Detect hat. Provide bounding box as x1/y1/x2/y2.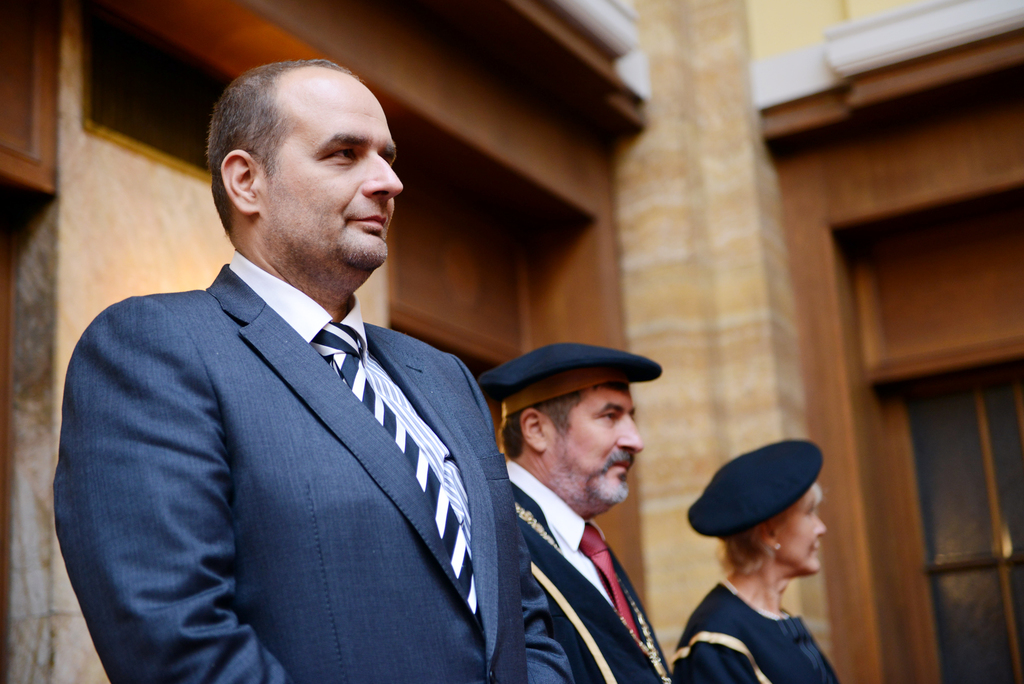
478/342/662/414.
